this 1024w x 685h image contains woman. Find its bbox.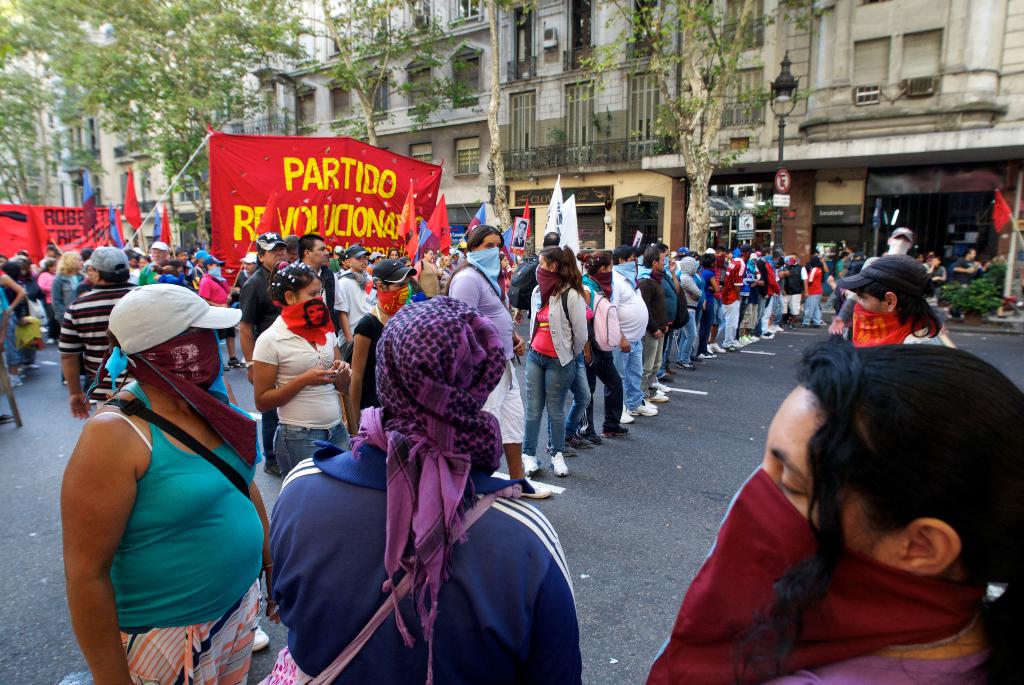
(x1=525, y1=244, x2=593, y2=475).
